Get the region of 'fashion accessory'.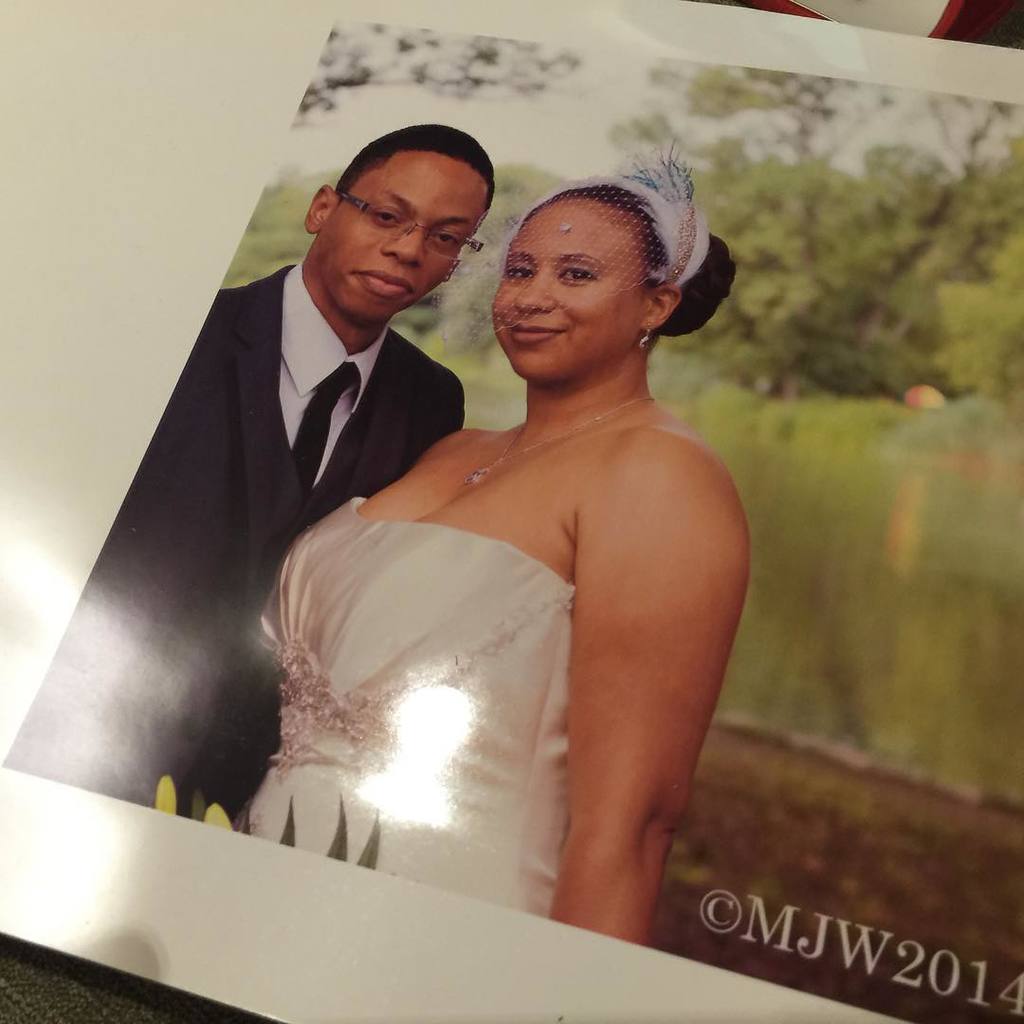
x1=325 y1=183 x2=485 y2=265.
